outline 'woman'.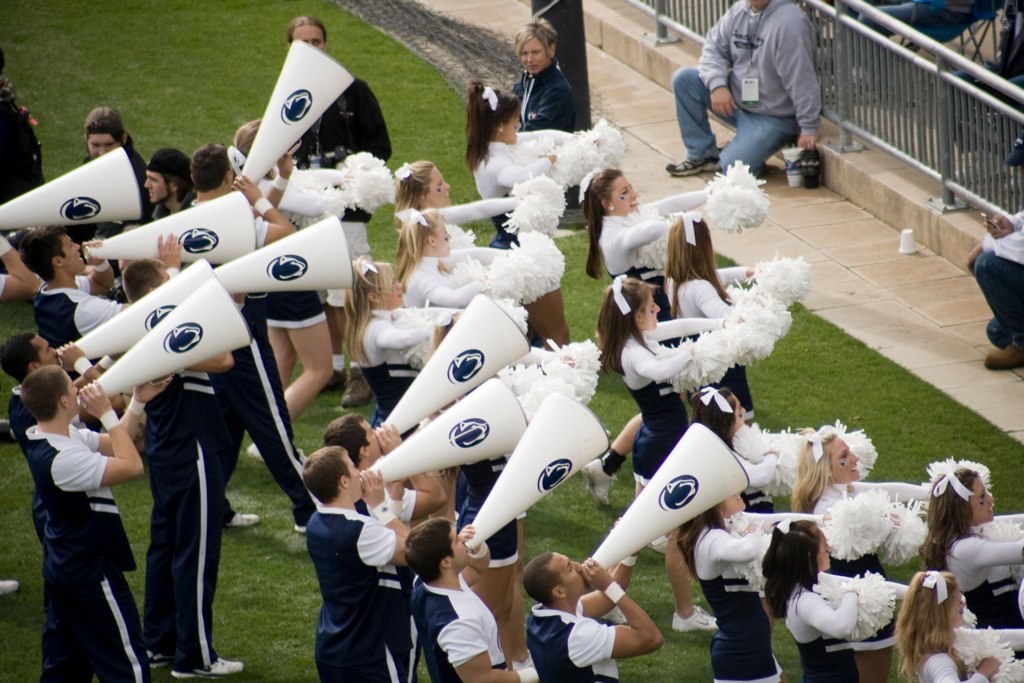
Outline: x1=394, y1=157, x2=440, y2=235.
